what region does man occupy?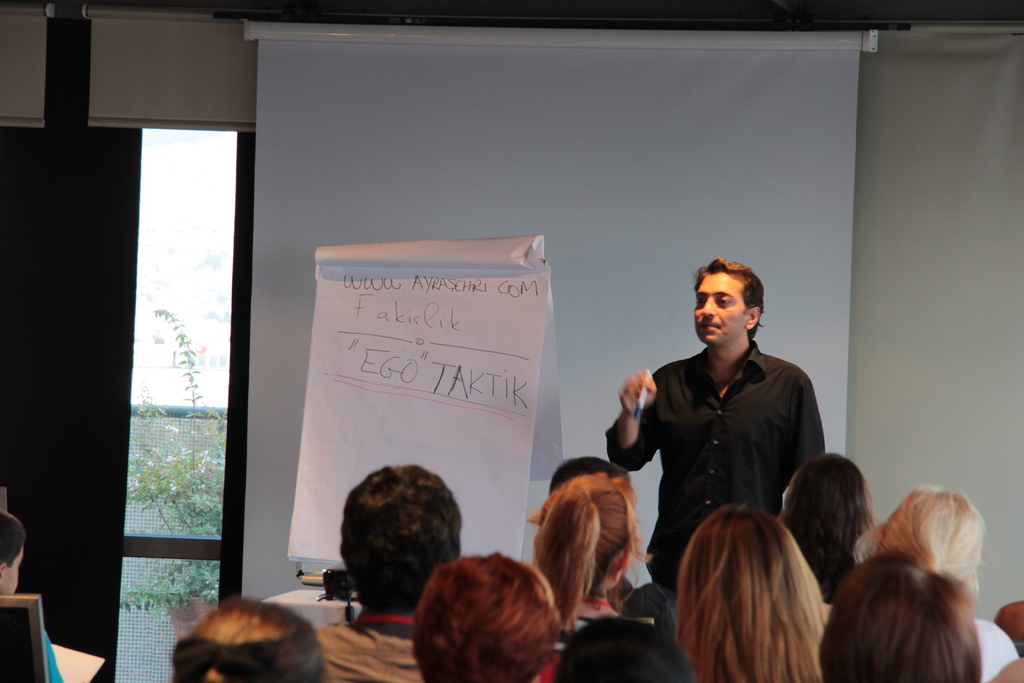
rect(310, 468, 460, 682).
